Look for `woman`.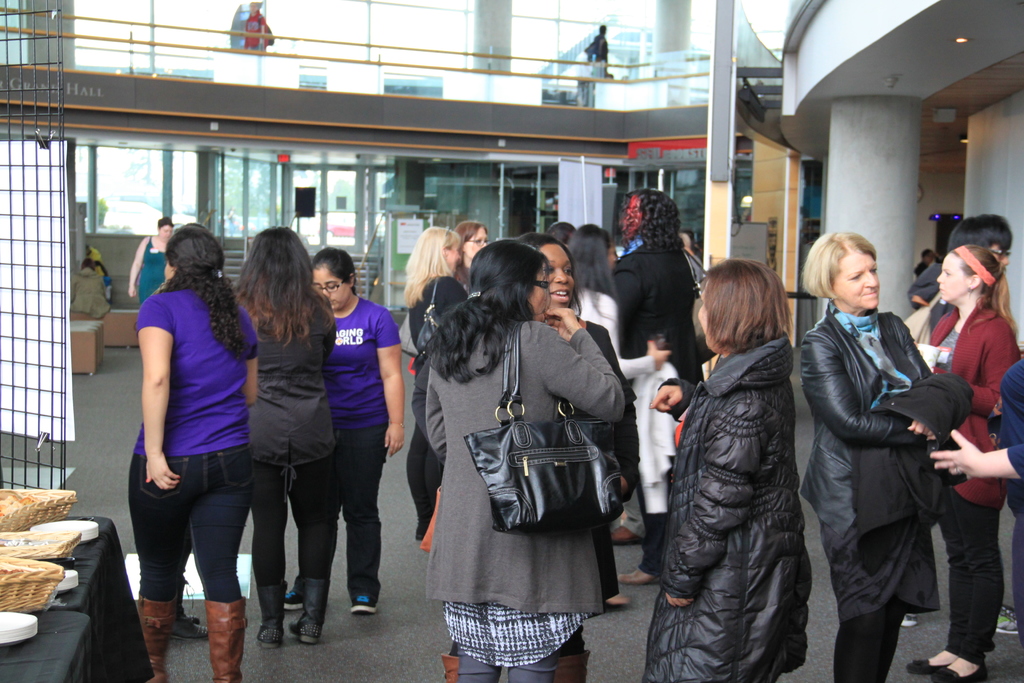
Found: bbox=[279, 247, 403, 621].
